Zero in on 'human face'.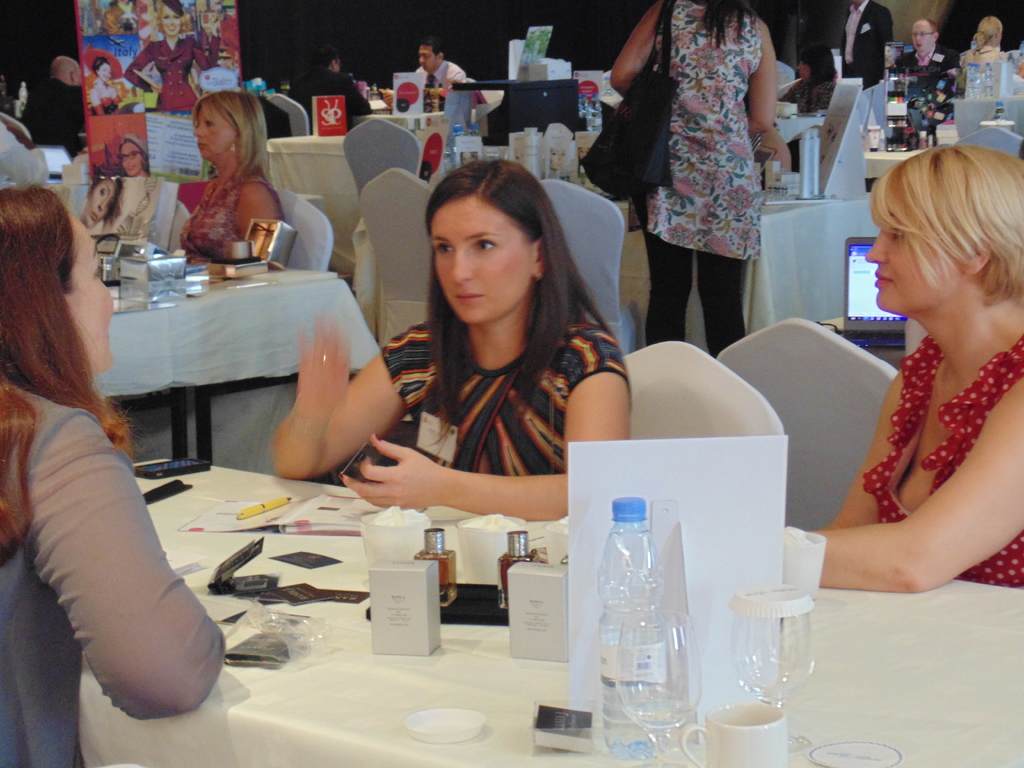
Zeroed in: 86/179/115/223.
